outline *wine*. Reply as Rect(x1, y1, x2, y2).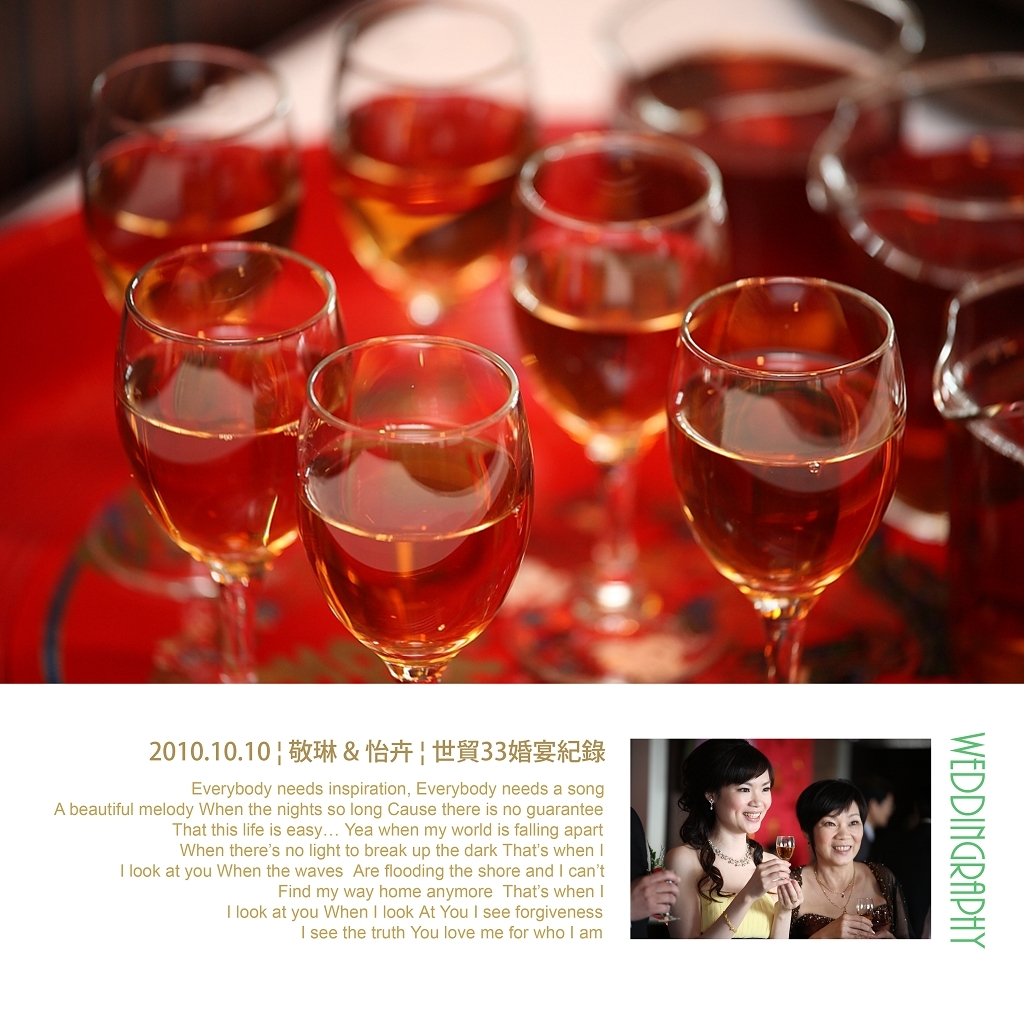
Rect(101, 314, 348, 577).
